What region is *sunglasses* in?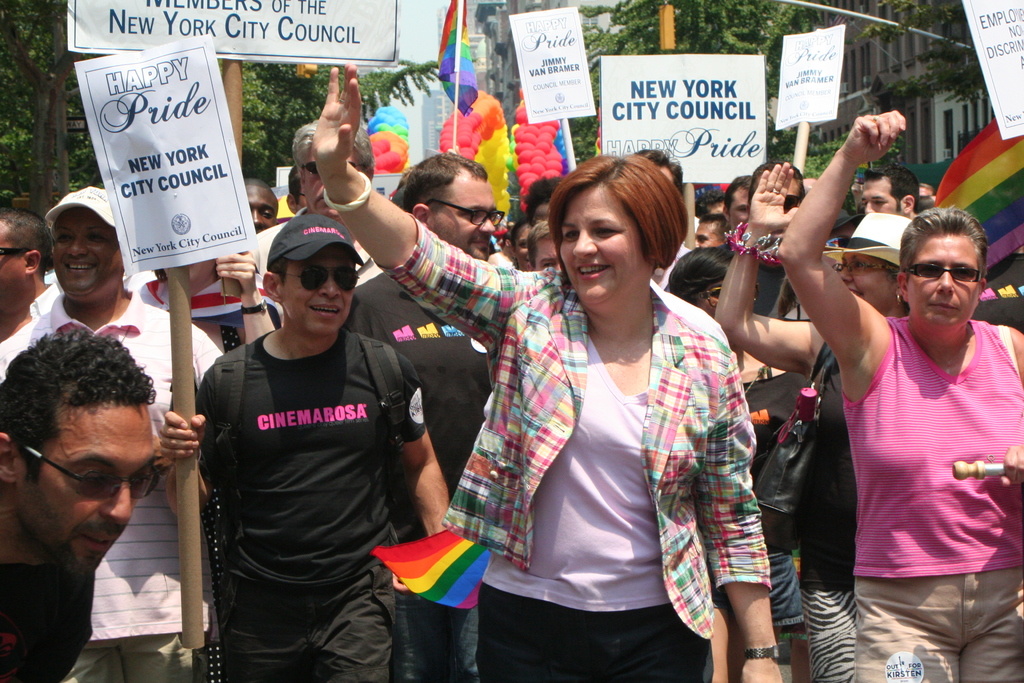
(left=280, top=267, right=358, bottom=288).
